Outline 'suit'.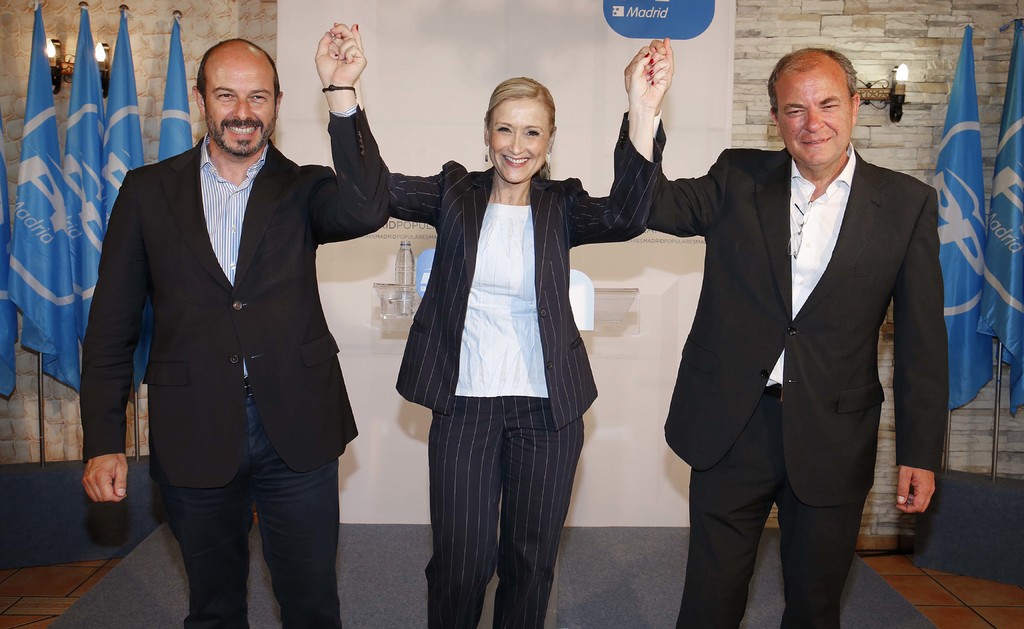
Outline: <bbox>78, 113, 392, 494</bbox>.
